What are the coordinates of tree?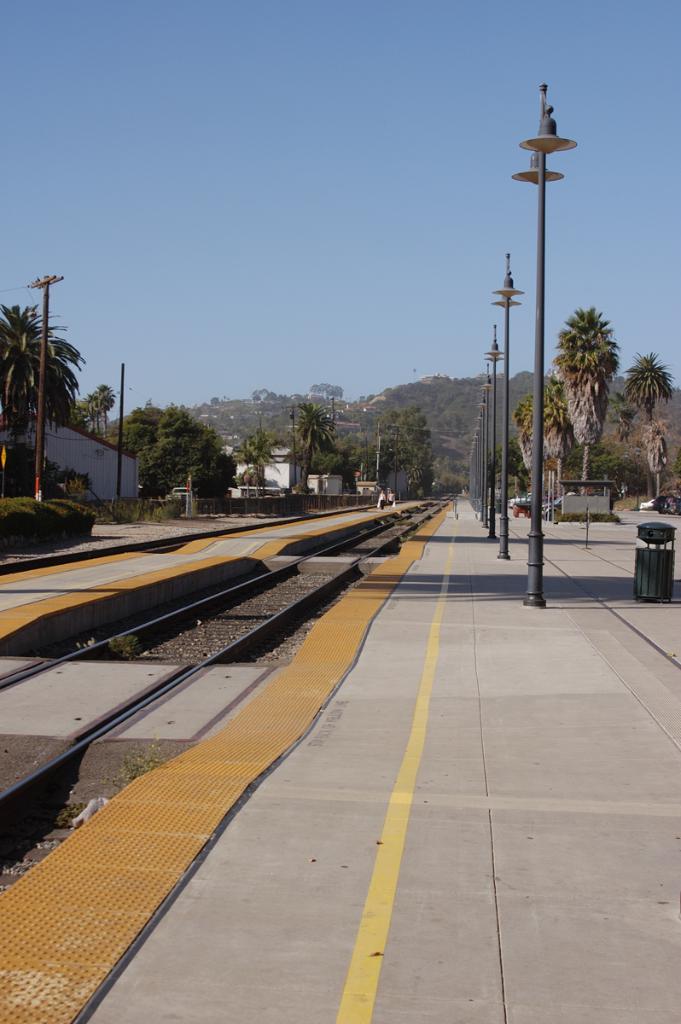
l=106, t=406, r=166, b=452.
